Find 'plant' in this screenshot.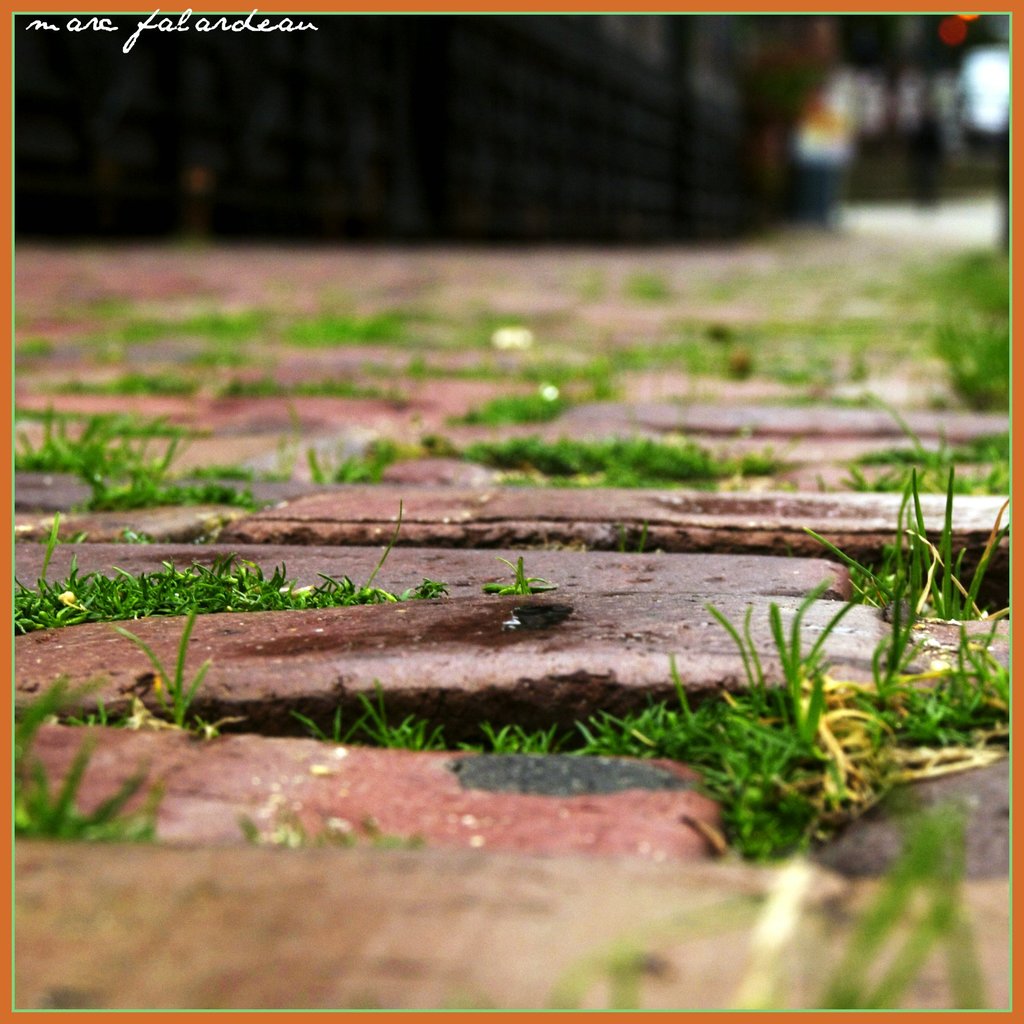
The bounding box for 'plant' is left=721, top=433, right=793, bottom=463.
